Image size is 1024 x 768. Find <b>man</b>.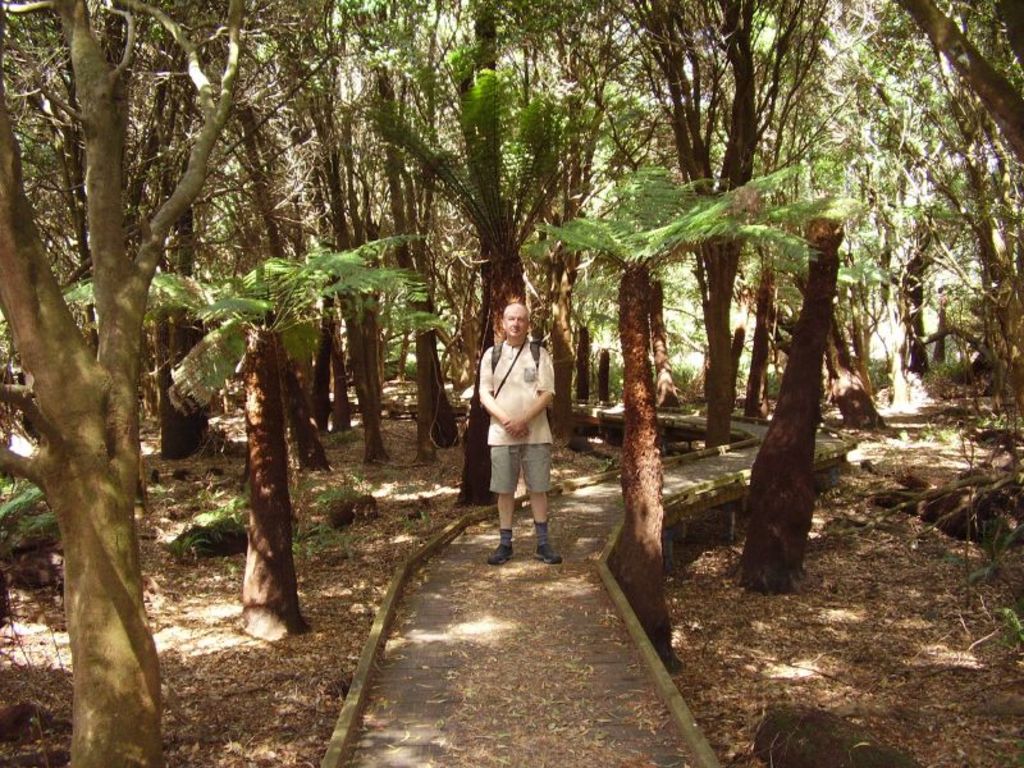
479,303,564,567.
